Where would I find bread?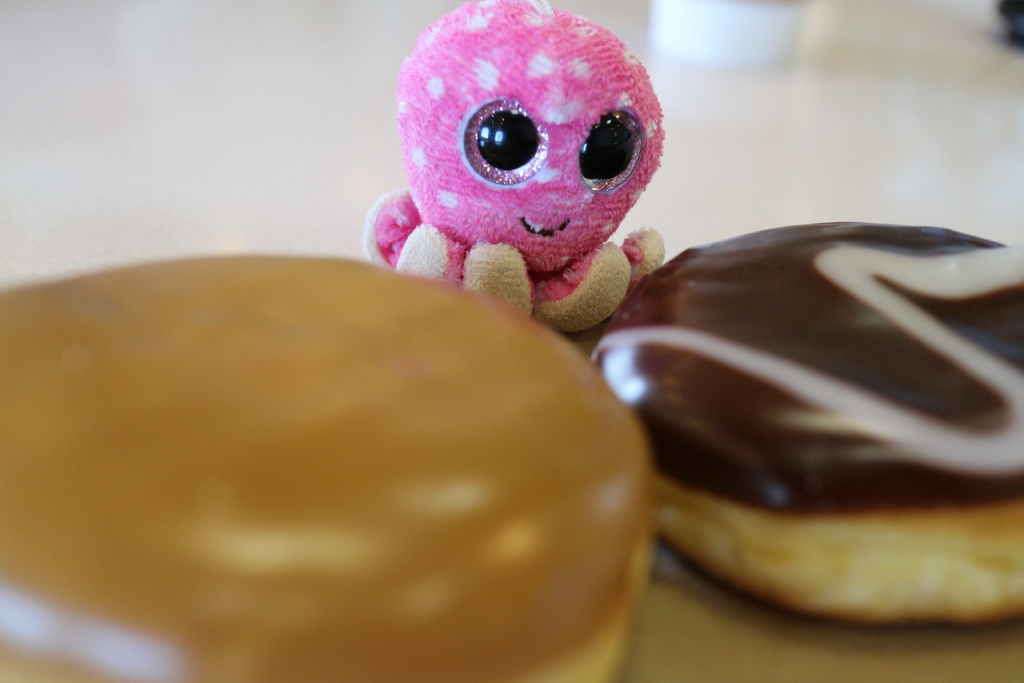
At x1=0, y1=255, x2=659, y2=682.
